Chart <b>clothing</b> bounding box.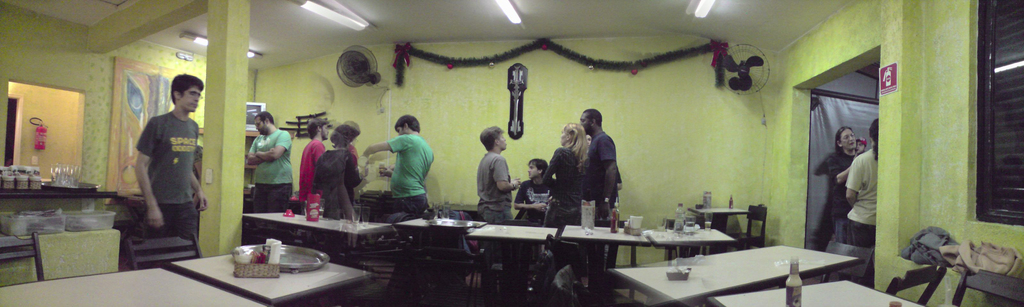
Charted: crop(831, 146, 854, 242).
